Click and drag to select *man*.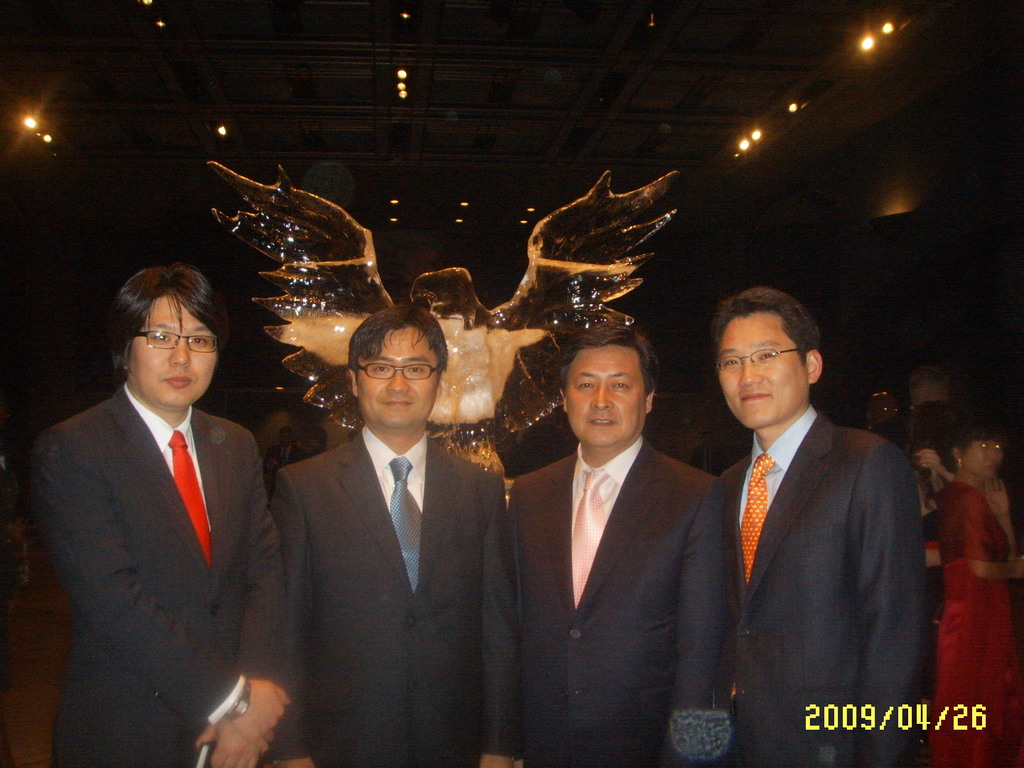
Selection: {"left": 506, "top": 323, "right": 727, "bottom": 767}.
